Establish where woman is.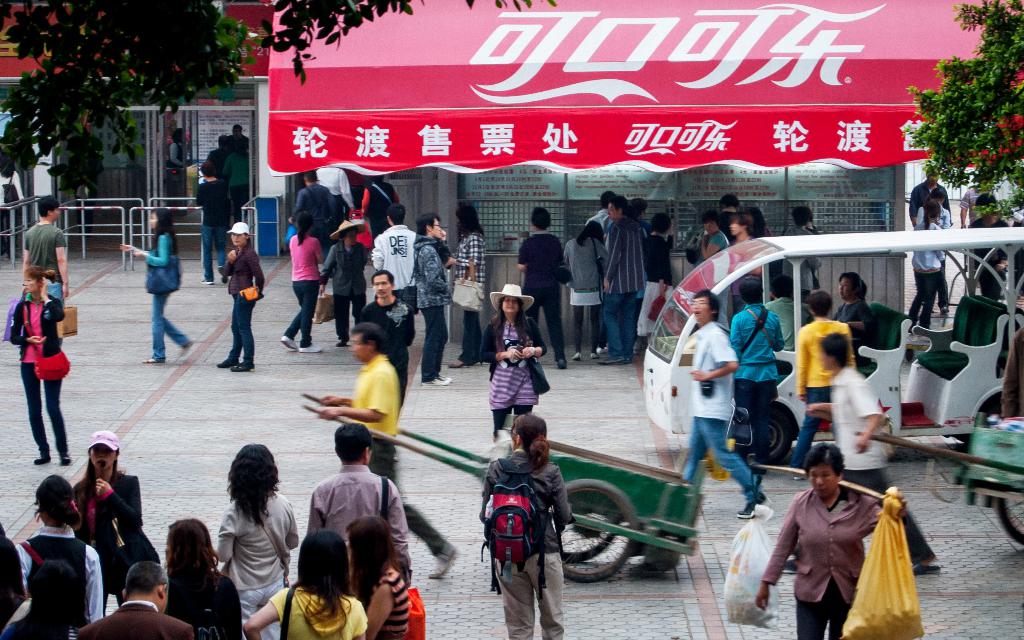
Established at select_region(164, 516, 248, 639).
